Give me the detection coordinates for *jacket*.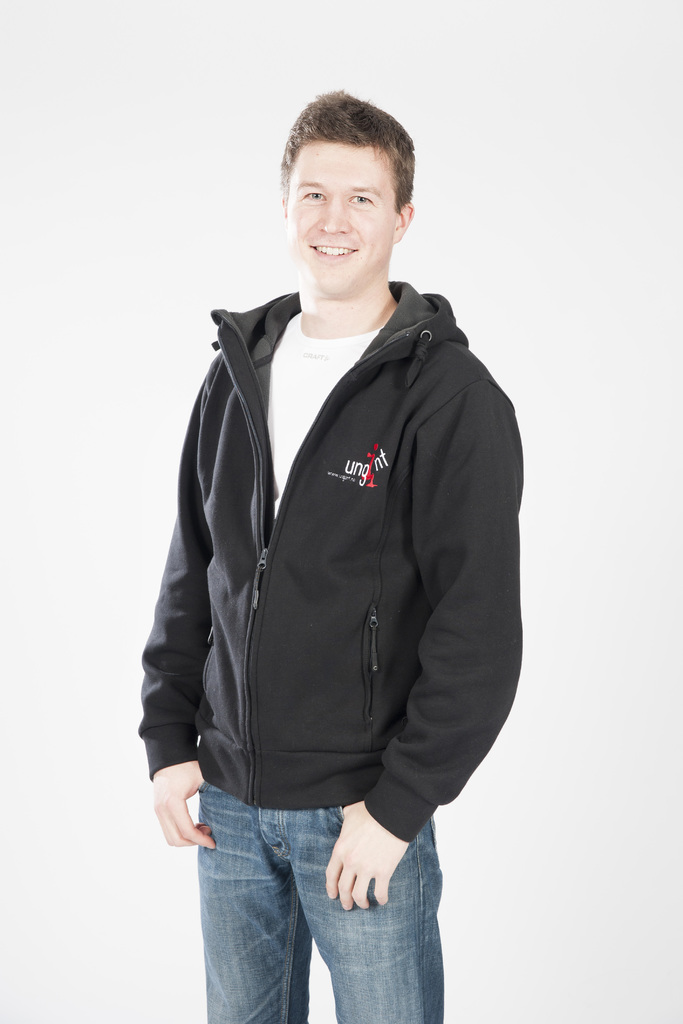
box=[142, 280, 525, 844].
